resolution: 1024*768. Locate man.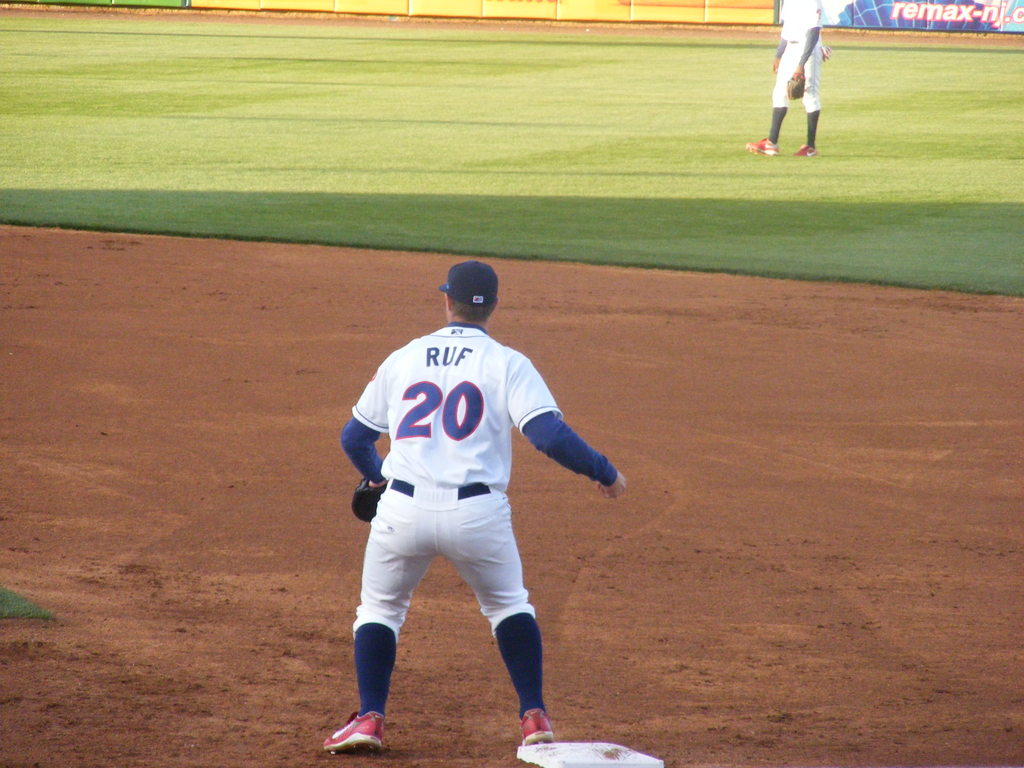
(745,0,832,159).
